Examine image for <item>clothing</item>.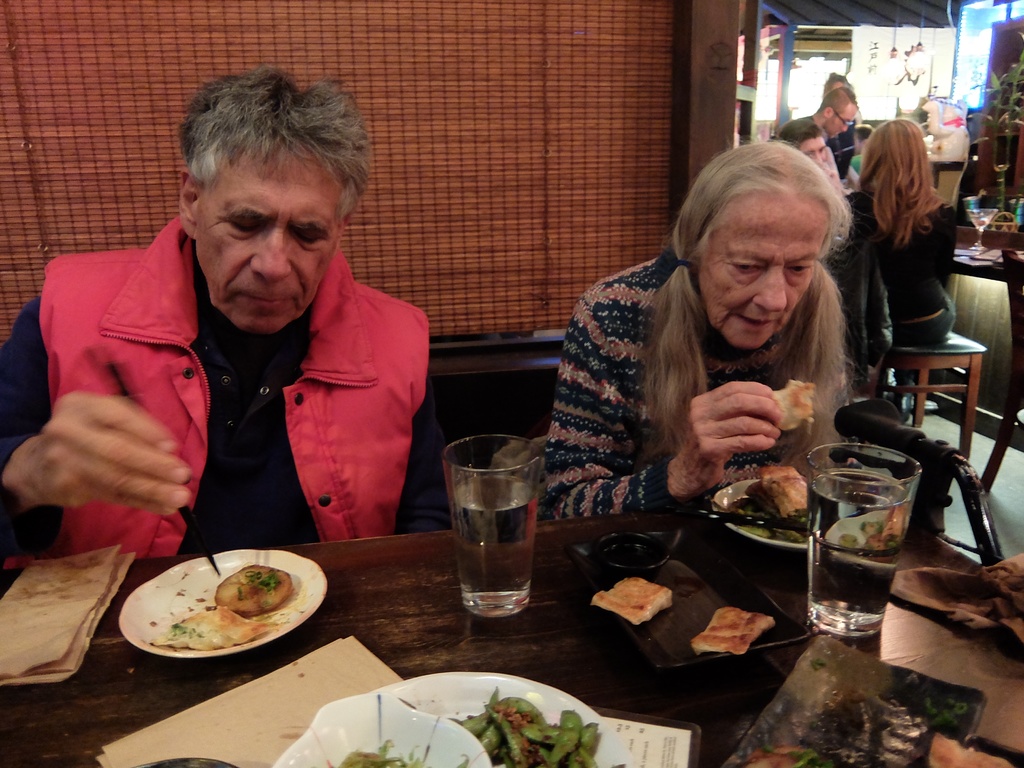
Examination result: Rect(29, 187, 440, 570).
